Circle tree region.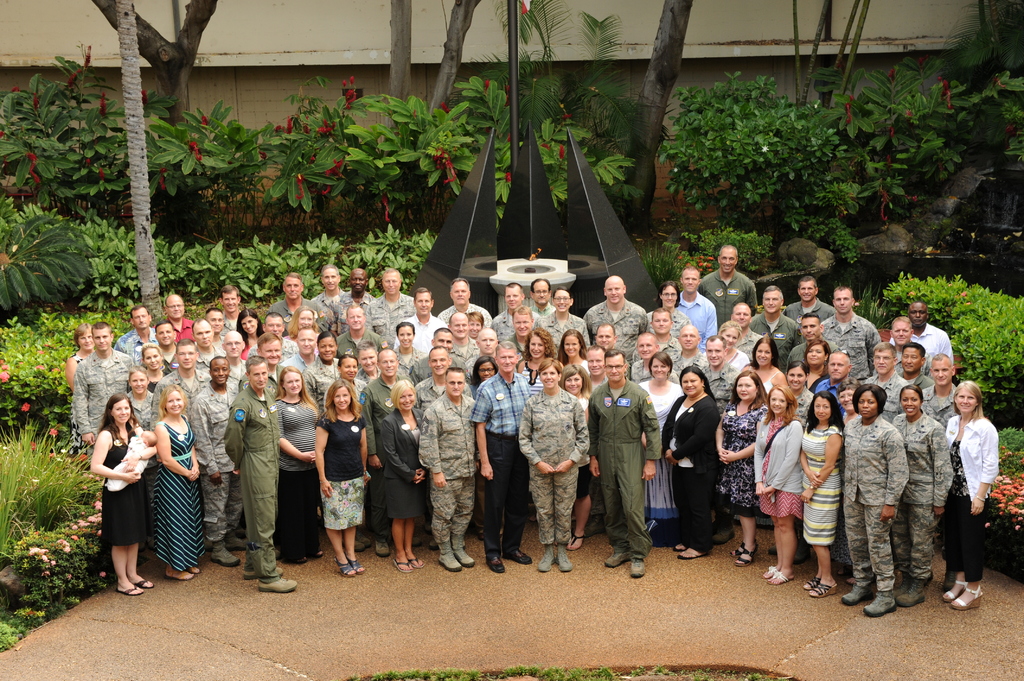
Region: [left=84, top=0, right=222, bottom=136].
